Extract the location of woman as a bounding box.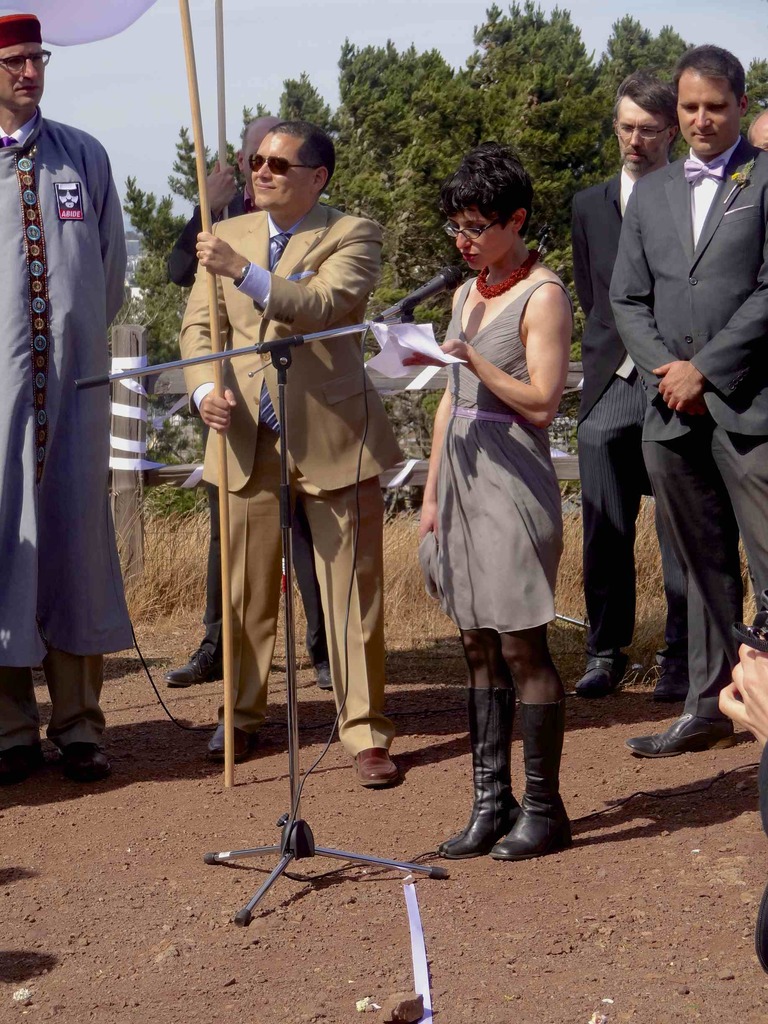
box(413, 144, 604, 779).
